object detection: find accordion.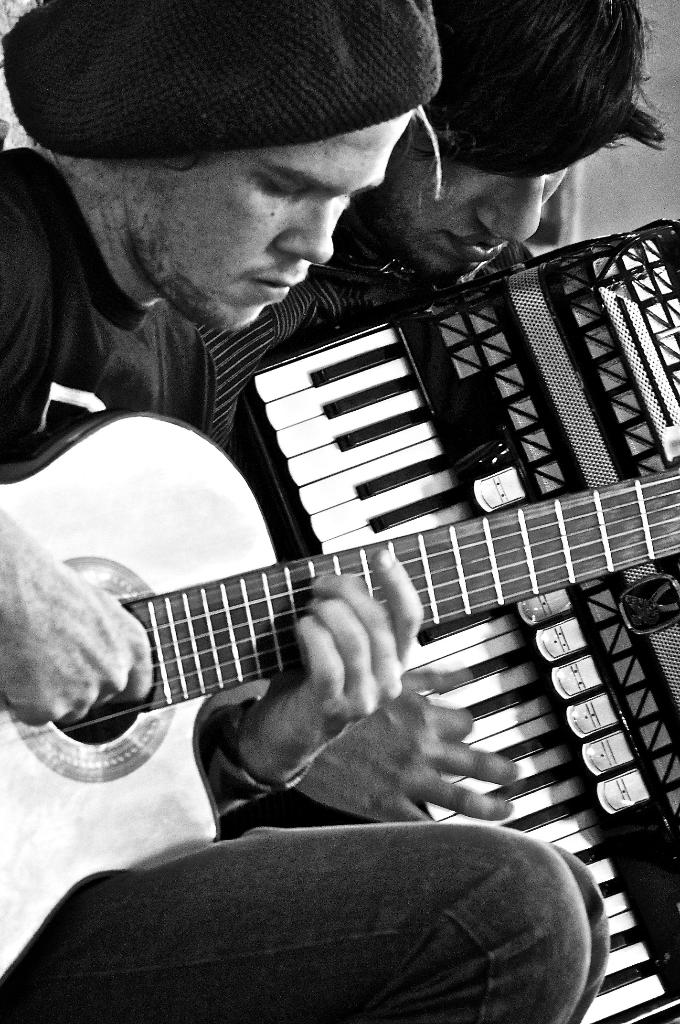
236 221 679 1023.
